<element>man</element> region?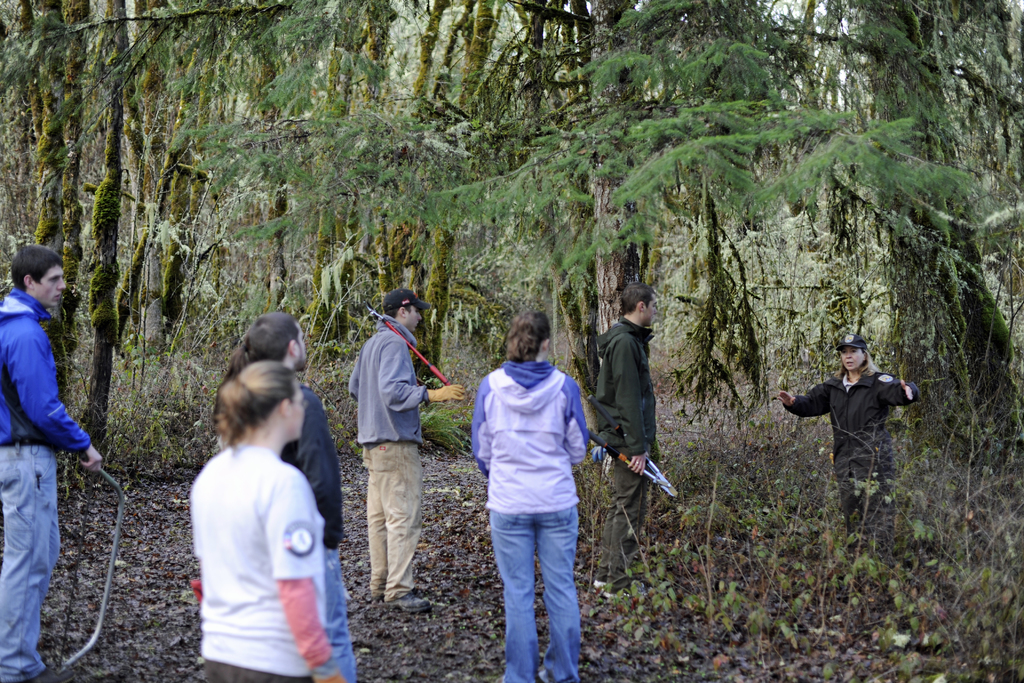
349,284,466,614
